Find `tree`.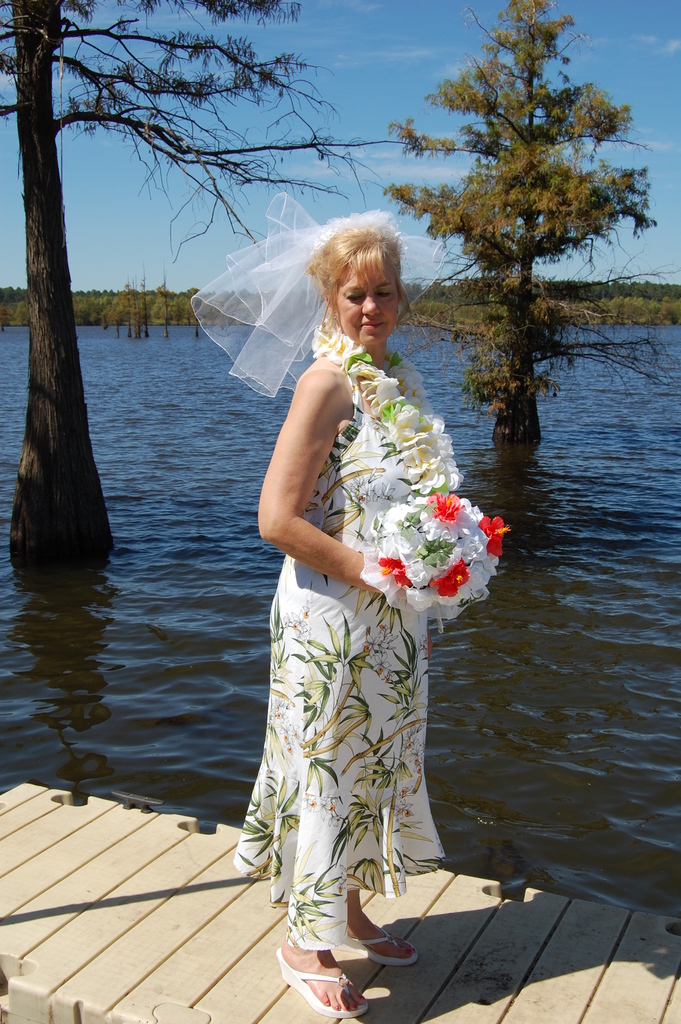
bbox=[152, 284, 196, 324].
